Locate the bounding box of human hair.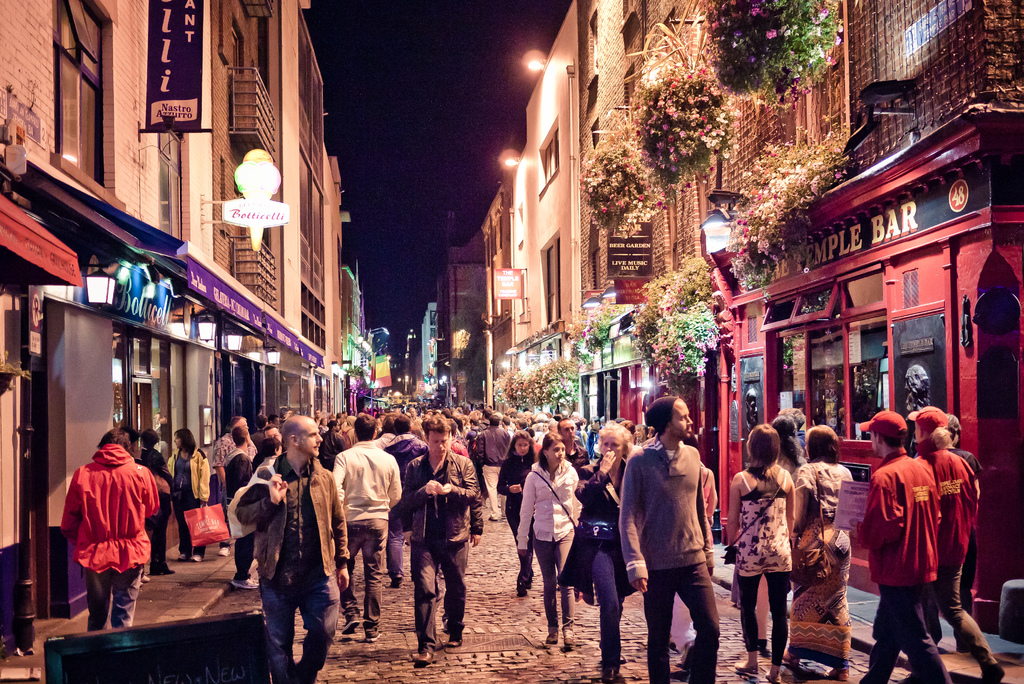
Bounding box: box(142, 428, 159, 450).
